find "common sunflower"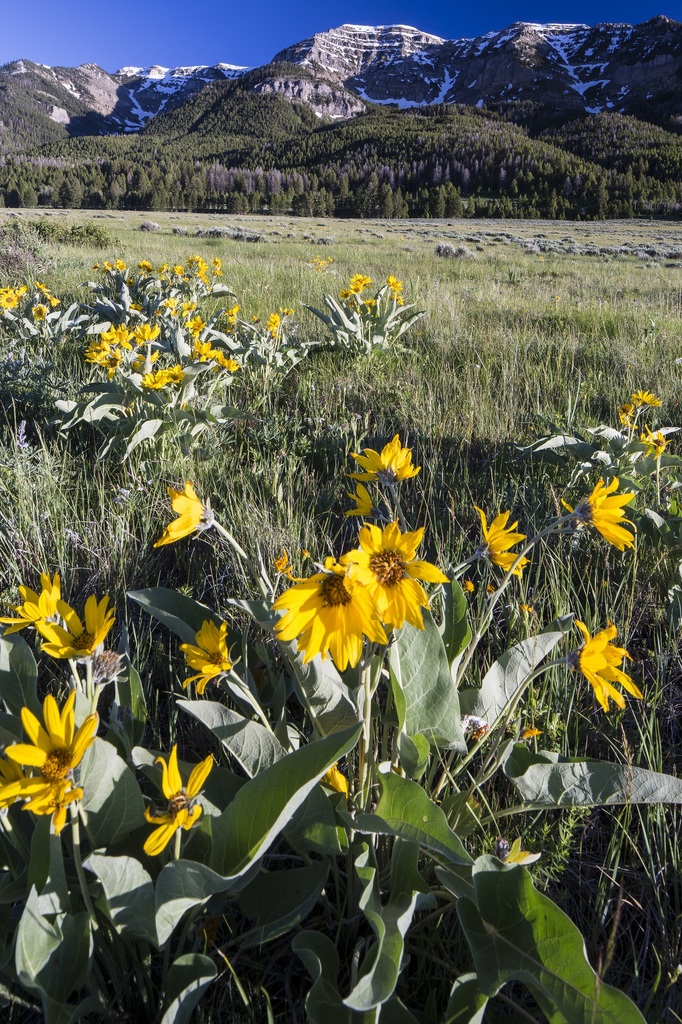
pyautogui.locateOnScreen(363, 437, 427, 490)
